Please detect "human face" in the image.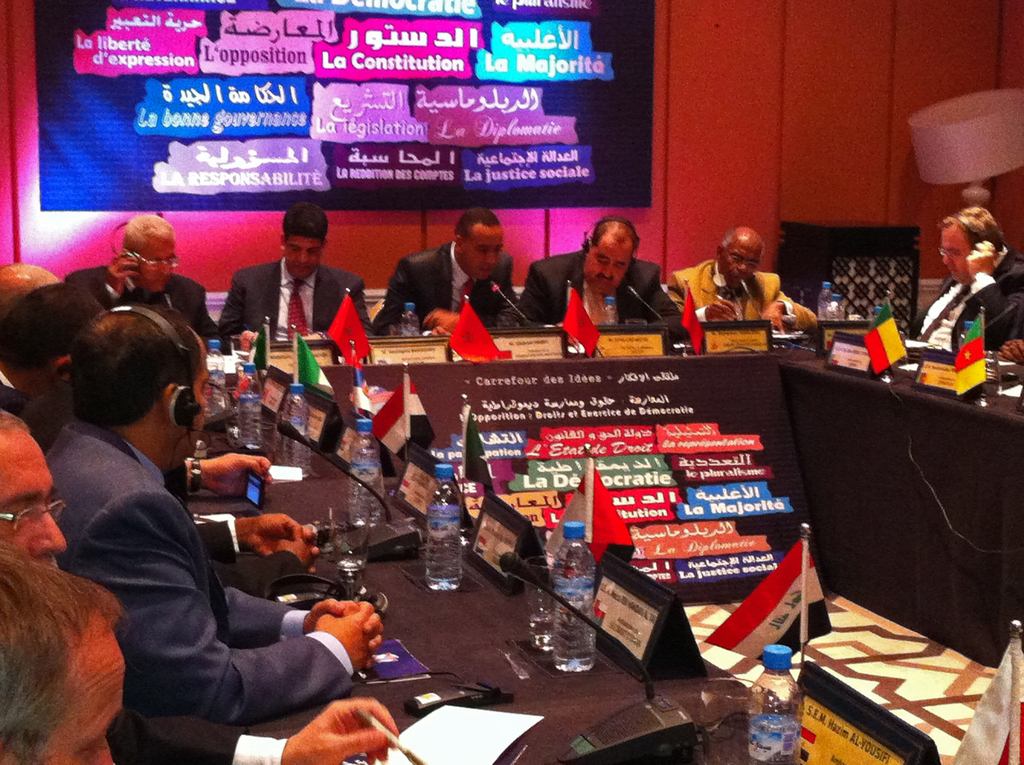
select_region(36, 616, 124, 764).
